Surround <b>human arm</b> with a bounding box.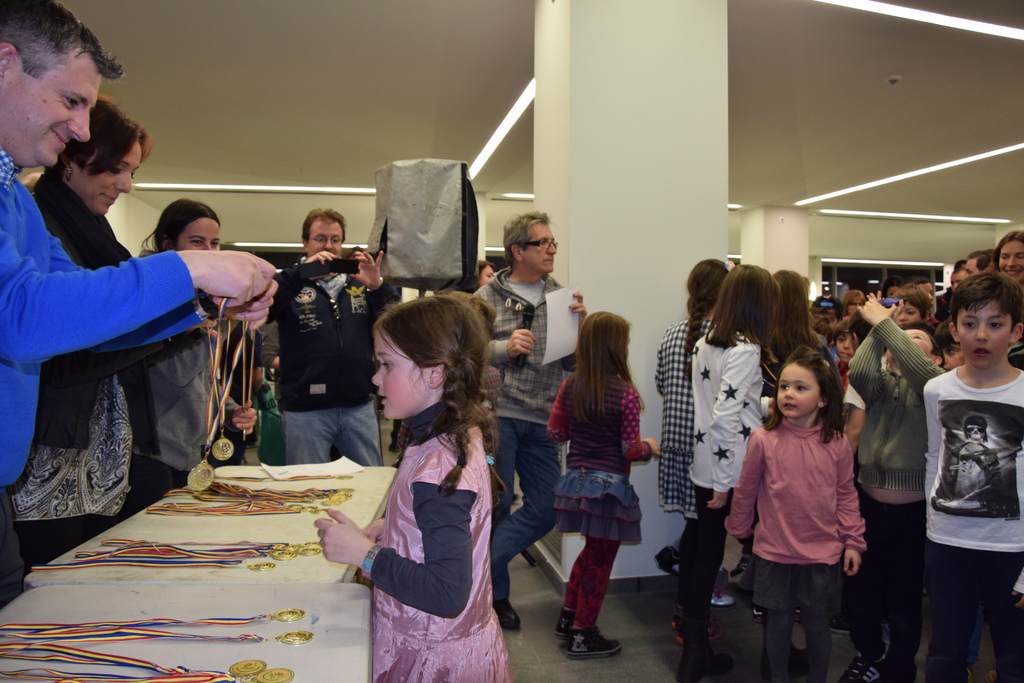
bbox=[362, 507, 394, 550].
